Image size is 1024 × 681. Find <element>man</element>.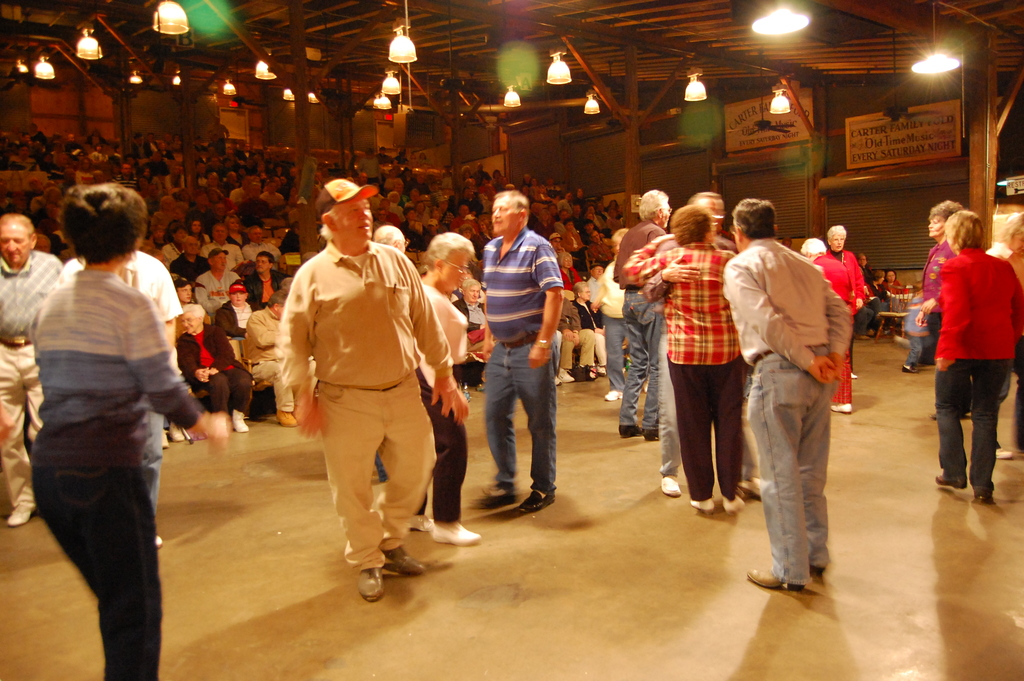
239, 253, 290, 310.
